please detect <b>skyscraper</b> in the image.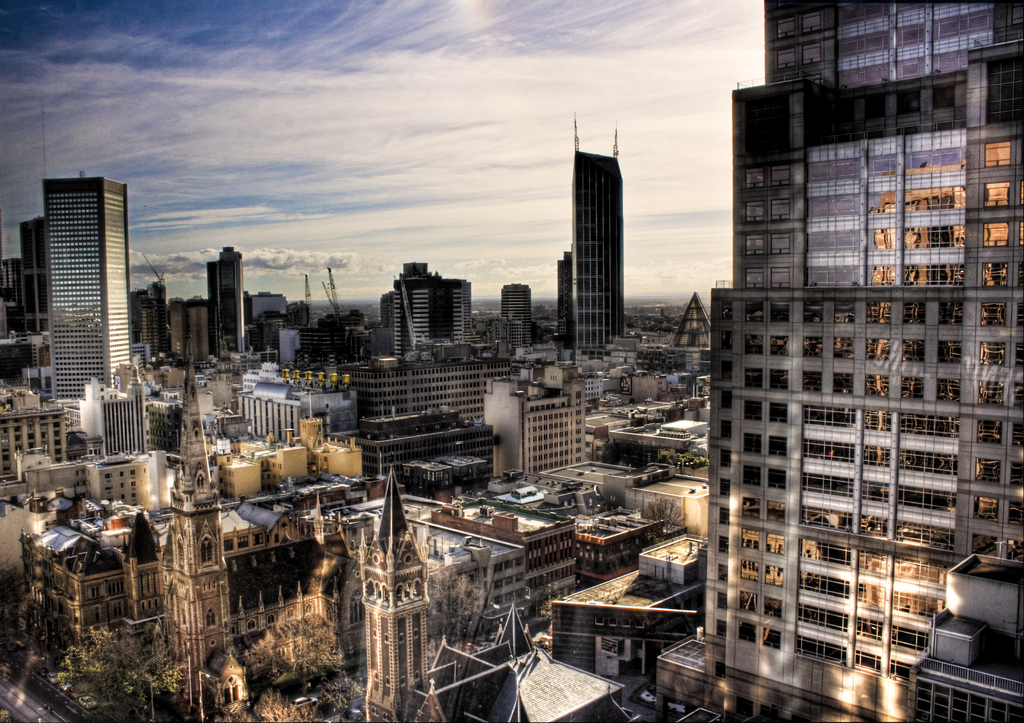
364 257 513 446.
